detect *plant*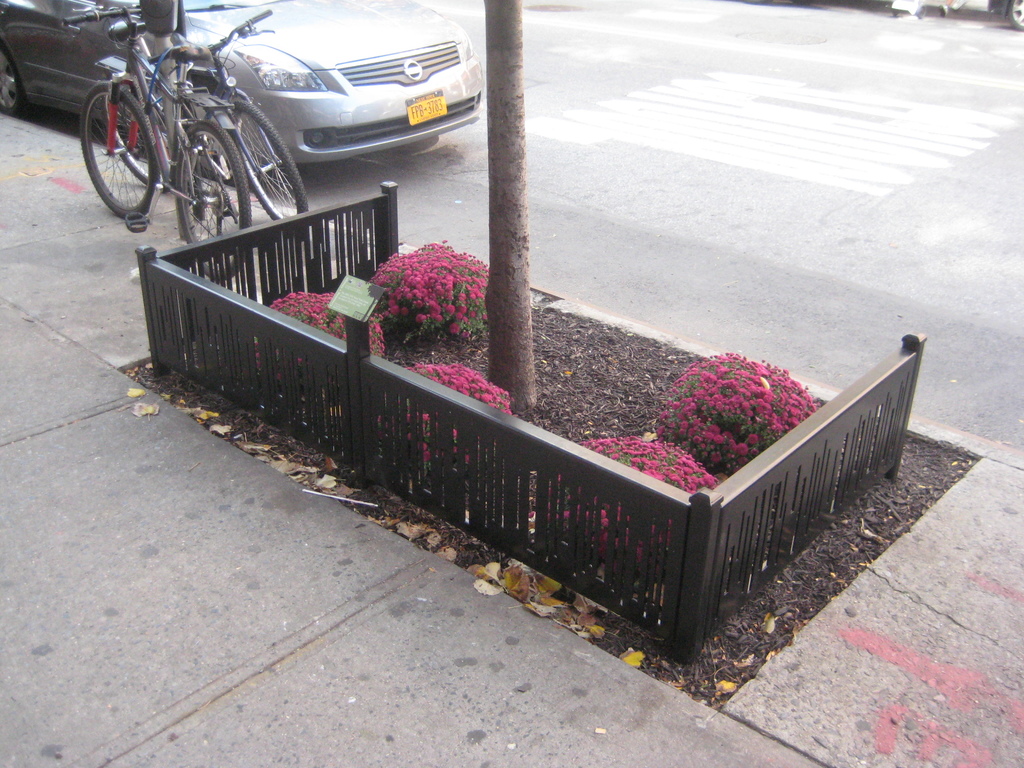
BBox(256, 287, 388, 406)
